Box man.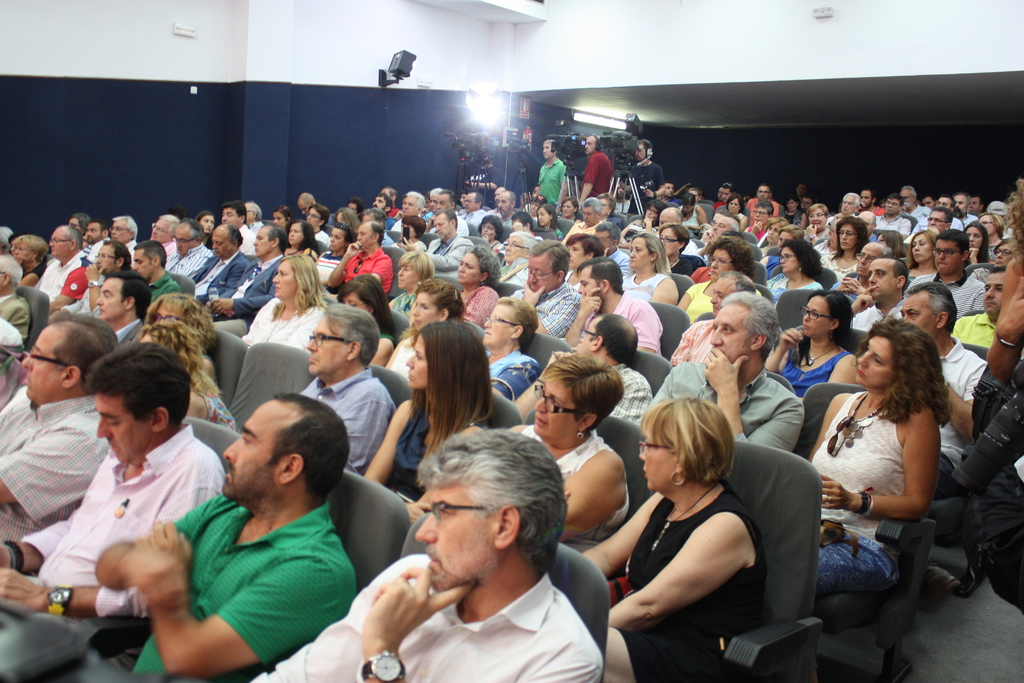
pyautogui.locateOnScreen(800, 185, 817, 208).
